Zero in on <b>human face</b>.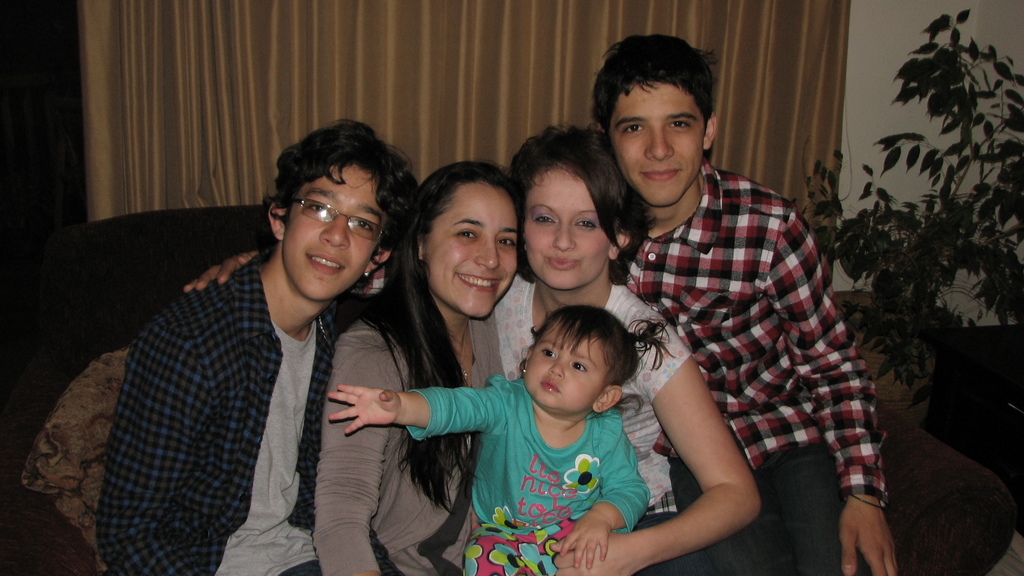
Zeroed in: [609,81,707,211].
